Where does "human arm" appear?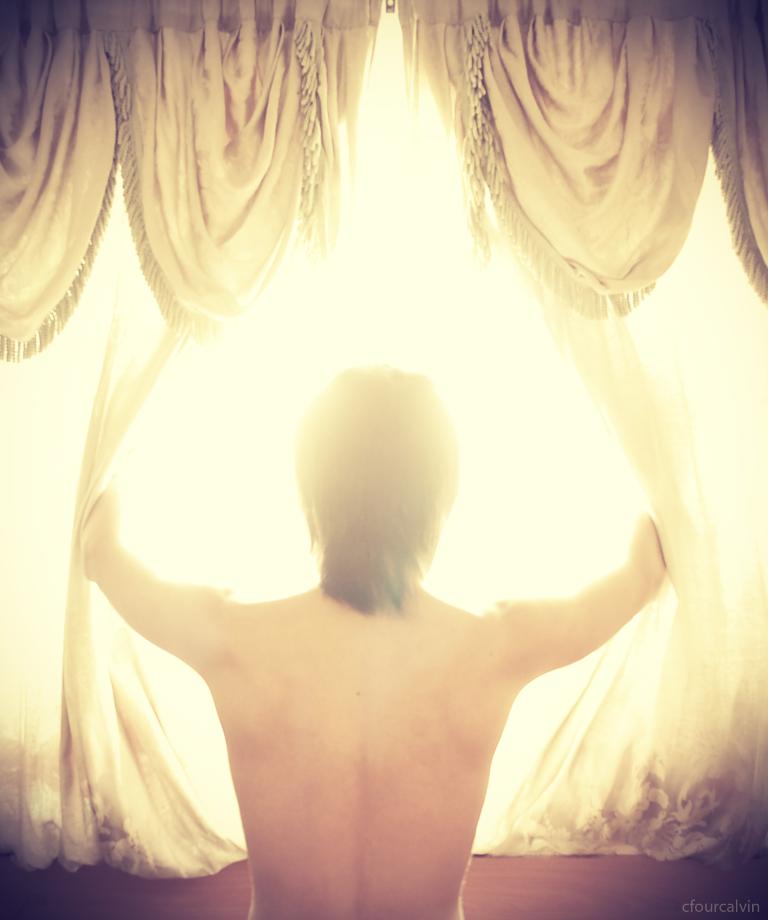
Appears at 492:510:673:683.
